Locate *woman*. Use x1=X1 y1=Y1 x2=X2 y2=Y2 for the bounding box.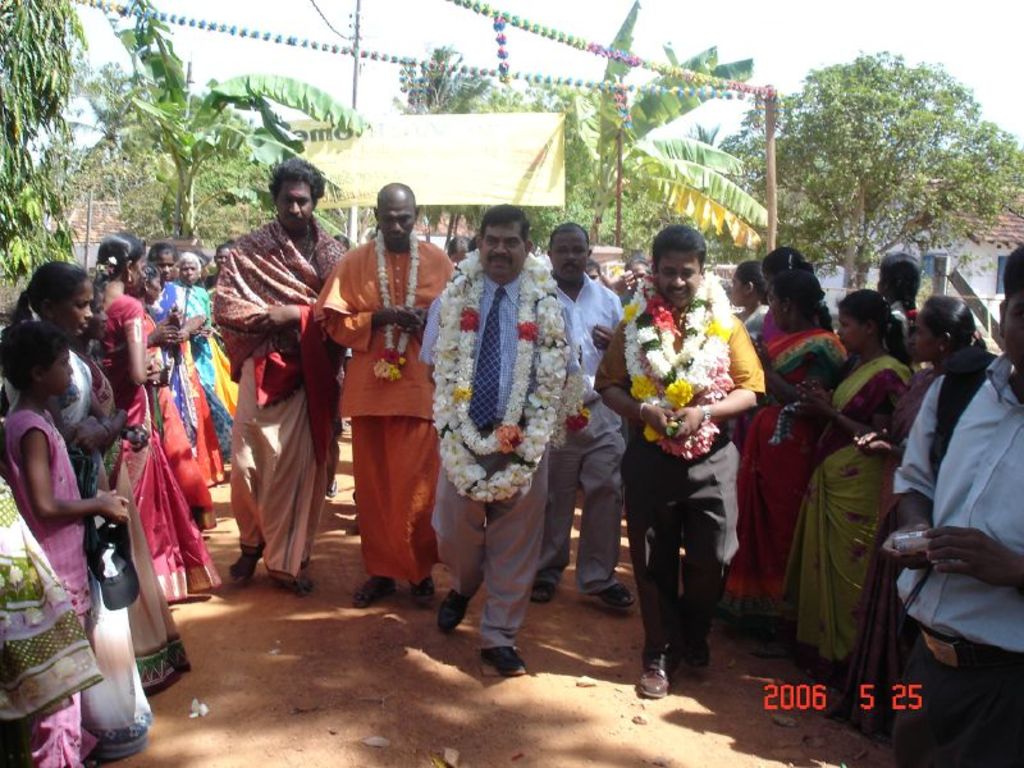
x1=778 y1=297 x2=919 y2=667.
